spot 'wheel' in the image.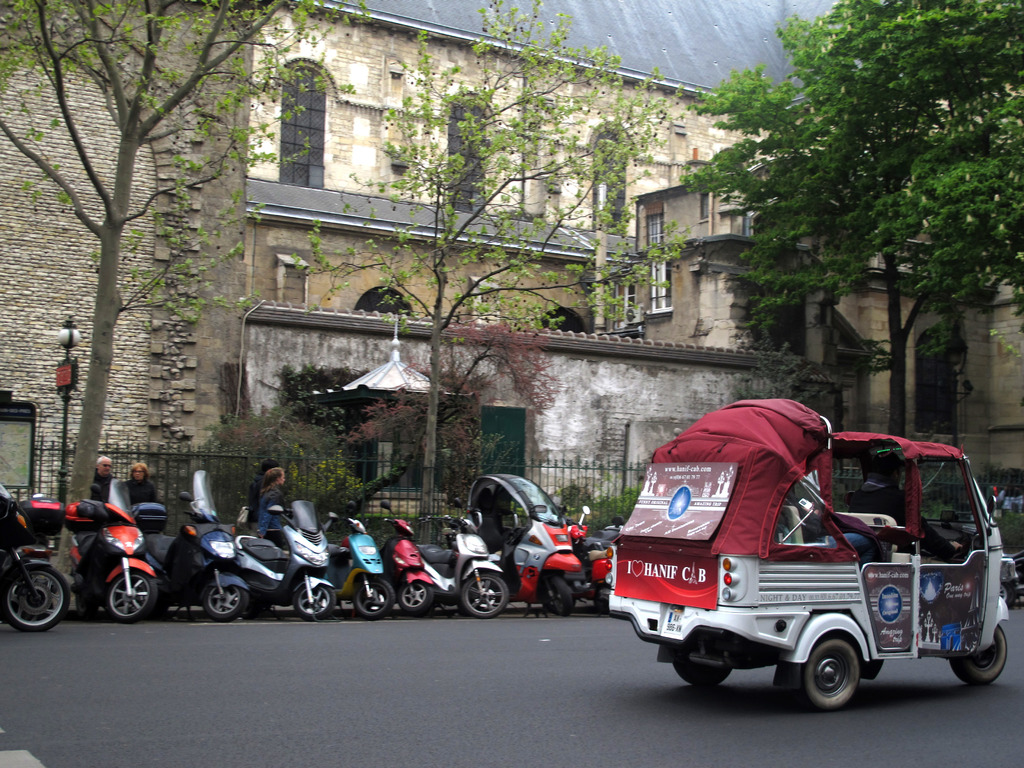
'wheel' found at x1=355, y1=575, x2=394, y2=617.
